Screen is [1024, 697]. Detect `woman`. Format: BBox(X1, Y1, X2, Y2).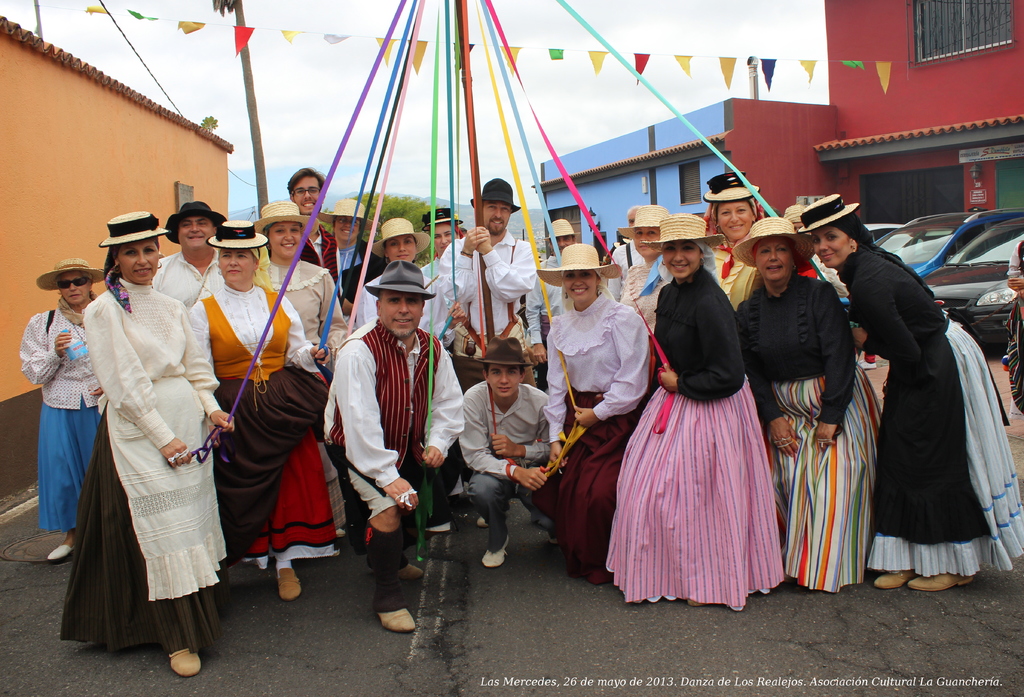
BBox(320, 196, 387, 315).
